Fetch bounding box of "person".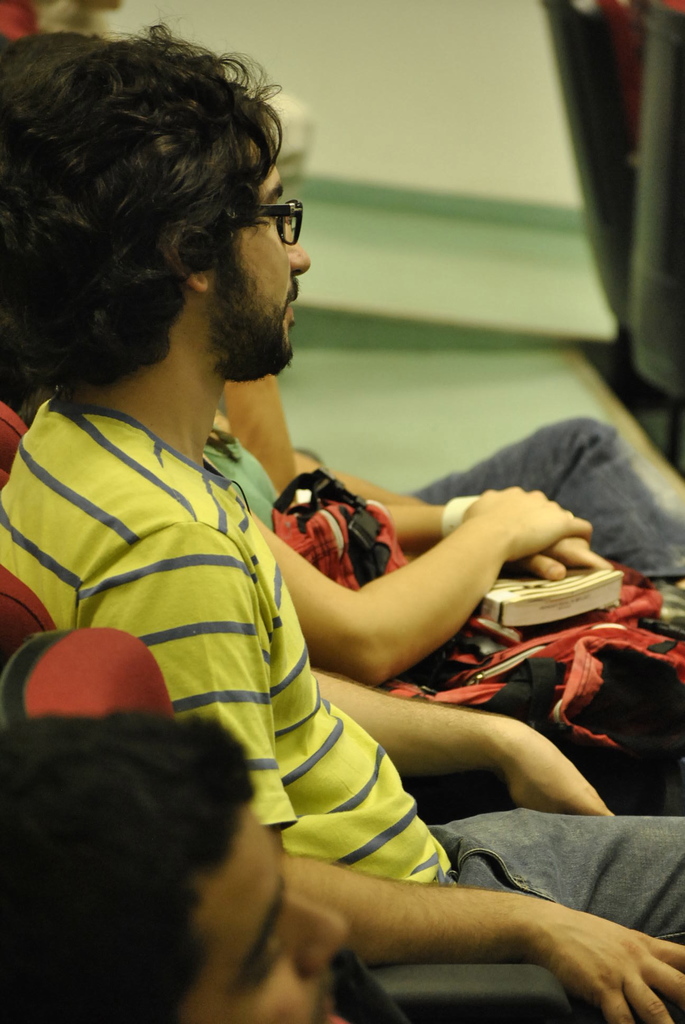
Bbox: select_region(0, 24, 684, 1023).
